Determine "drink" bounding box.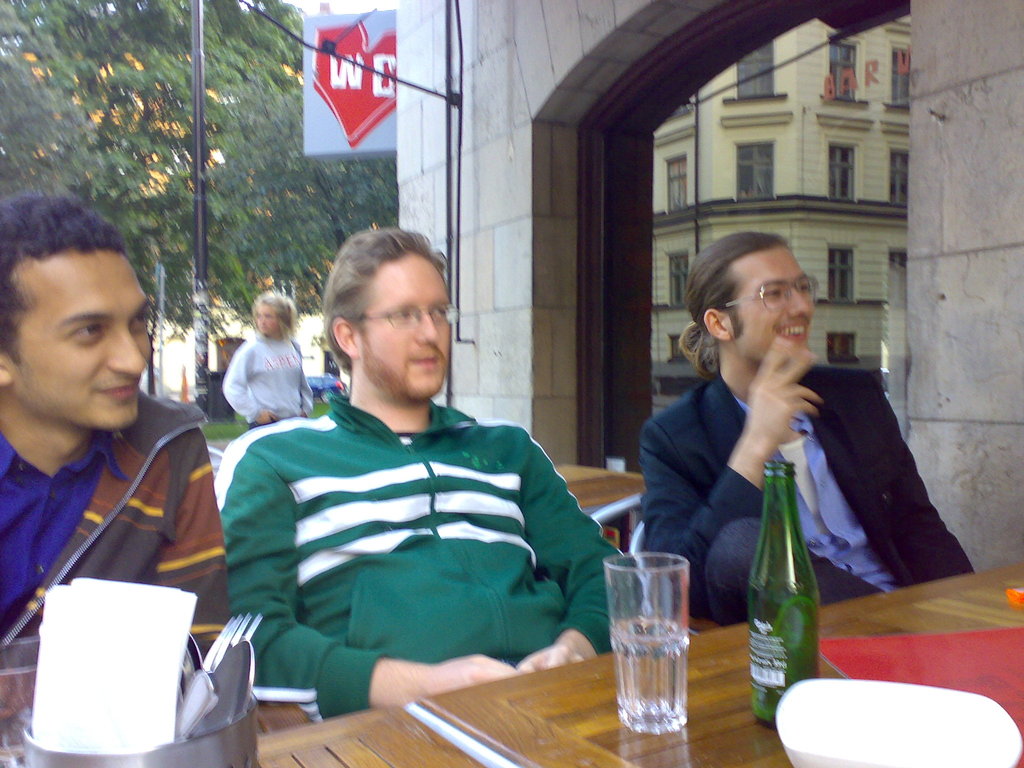
Determined: box(750, 479, 832, 705).
